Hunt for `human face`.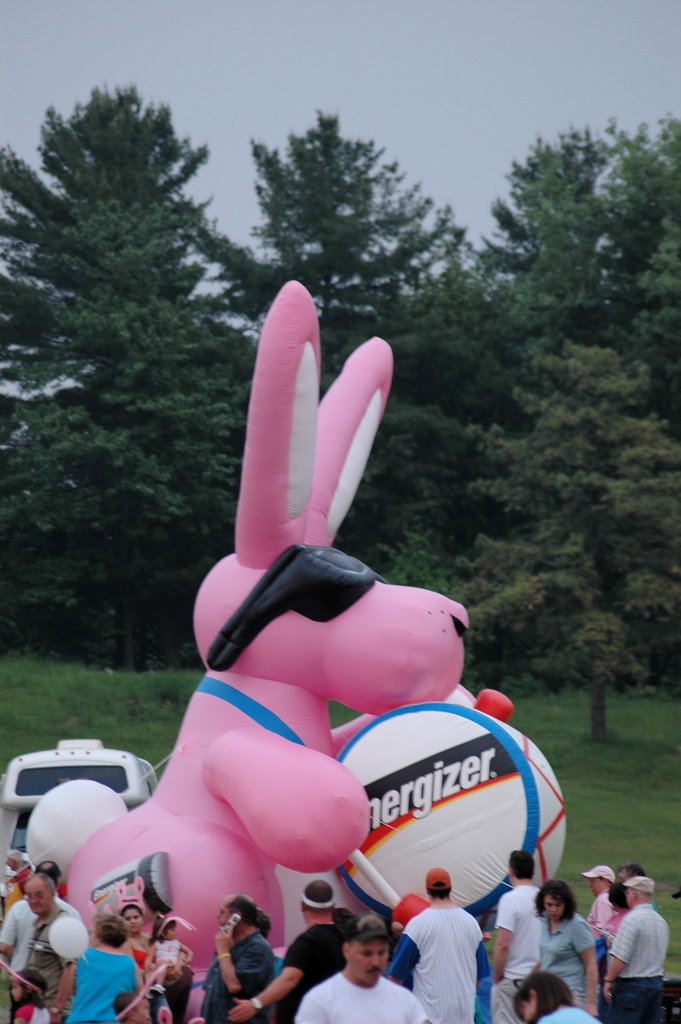
Hunted down at bbox(118, 900, 143, 933).
